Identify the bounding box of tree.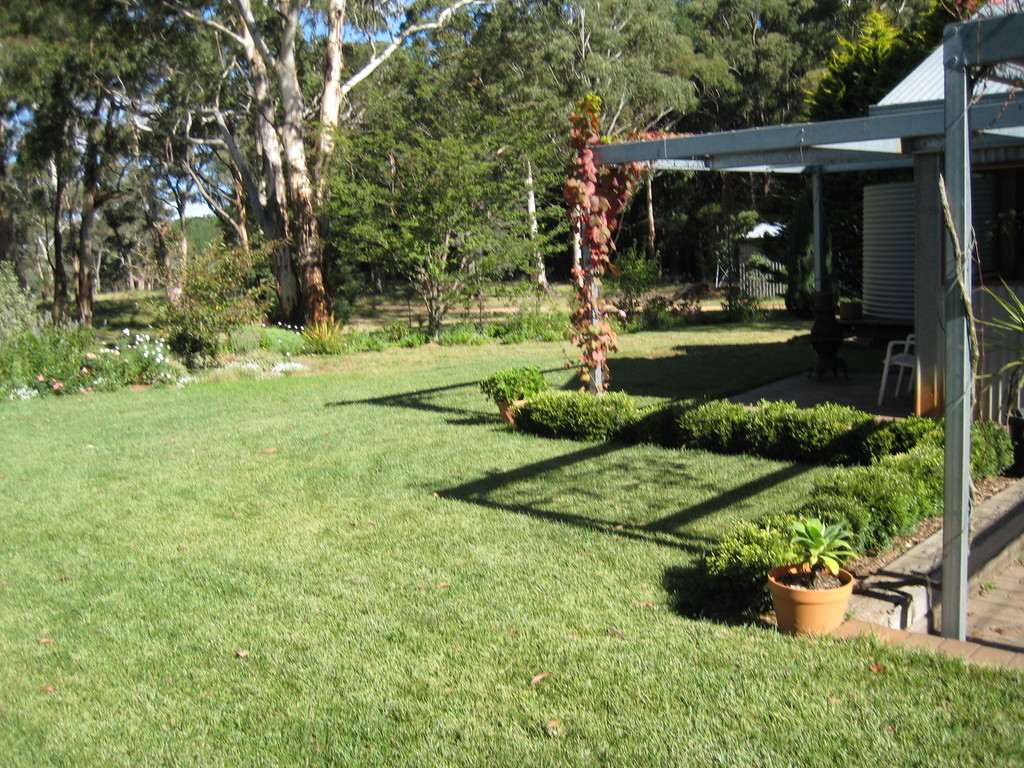
rect(625, 0, 717, 267).
